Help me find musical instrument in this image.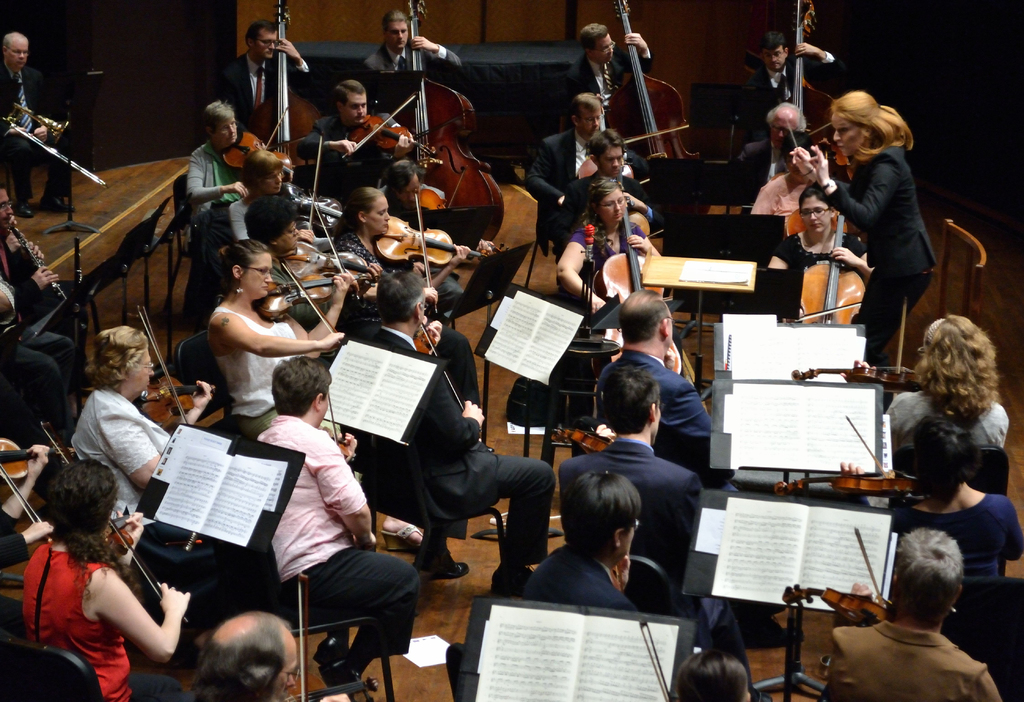
Found it: <box>372,196,499,322</box>.
